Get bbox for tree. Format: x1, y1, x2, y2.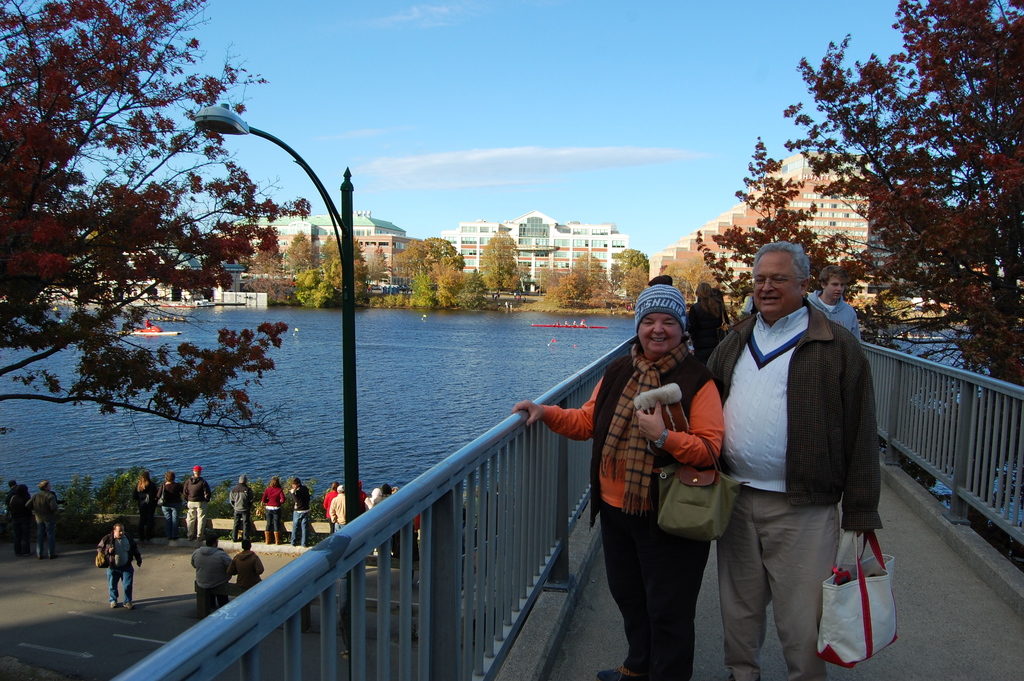
474, 228, 519, 291.
